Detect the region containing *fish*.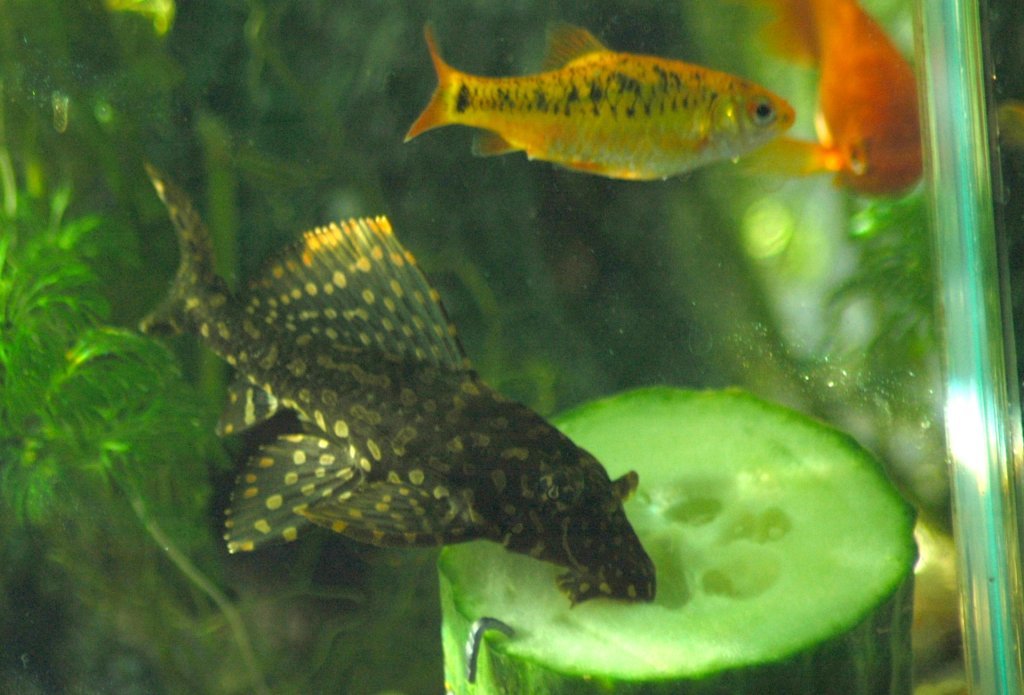
crop(746, 0, 932, 198).
